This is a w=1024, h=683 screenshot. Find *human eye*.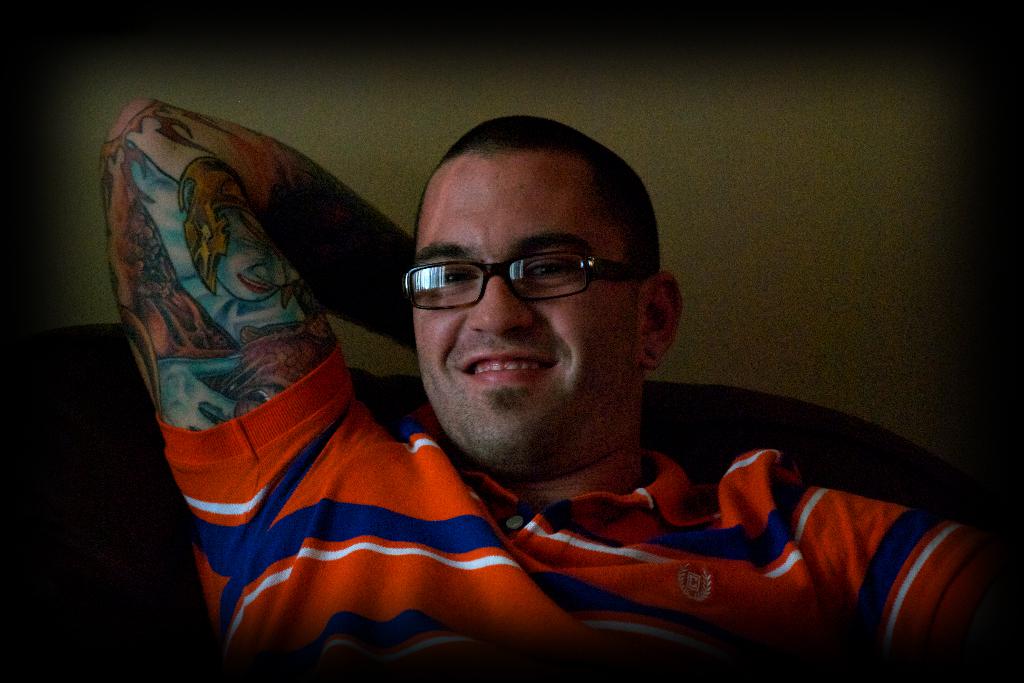
Bounding box: box=[420, 262, 479, 299].
